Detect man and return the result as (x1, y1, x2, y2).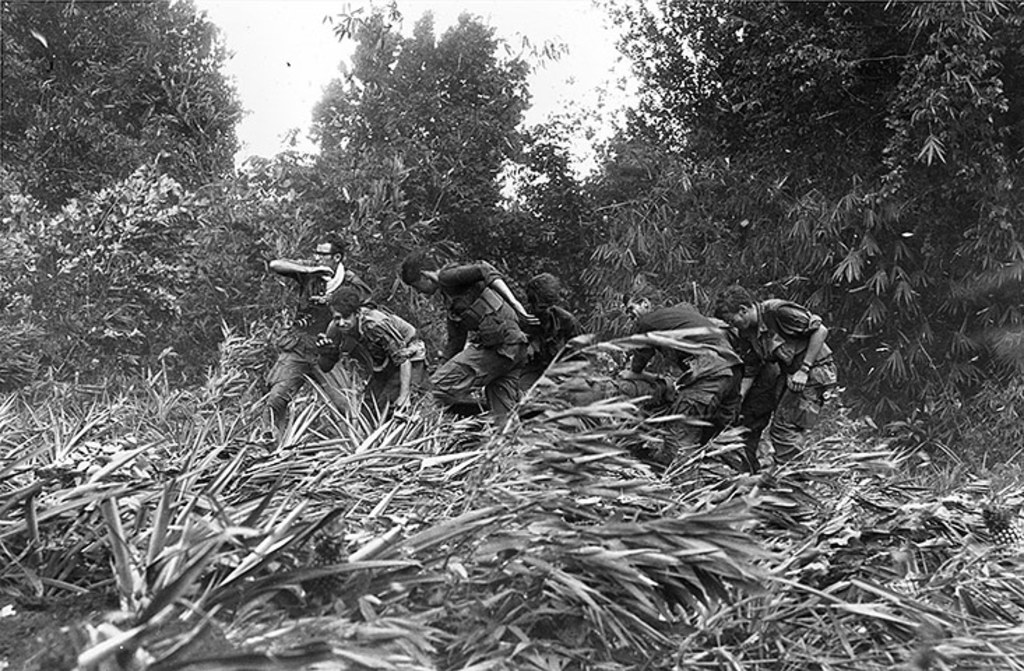
(511, 273, 585, 404).
